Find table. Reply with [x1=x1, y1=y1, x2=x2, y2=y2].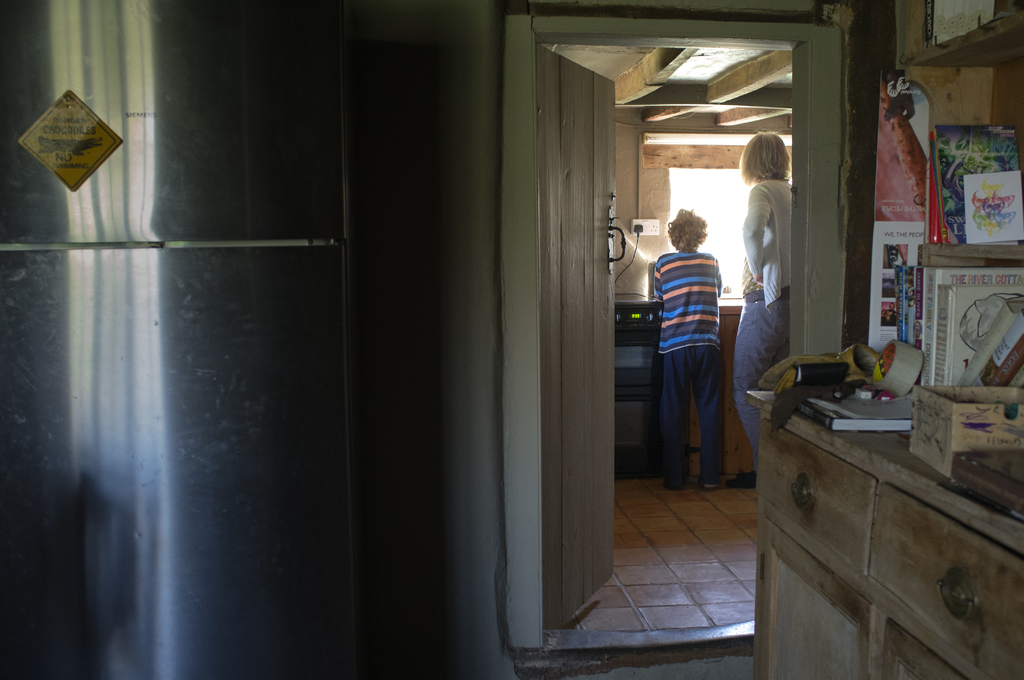
[x1=737, y1=366, x2=1023, y2=679].
